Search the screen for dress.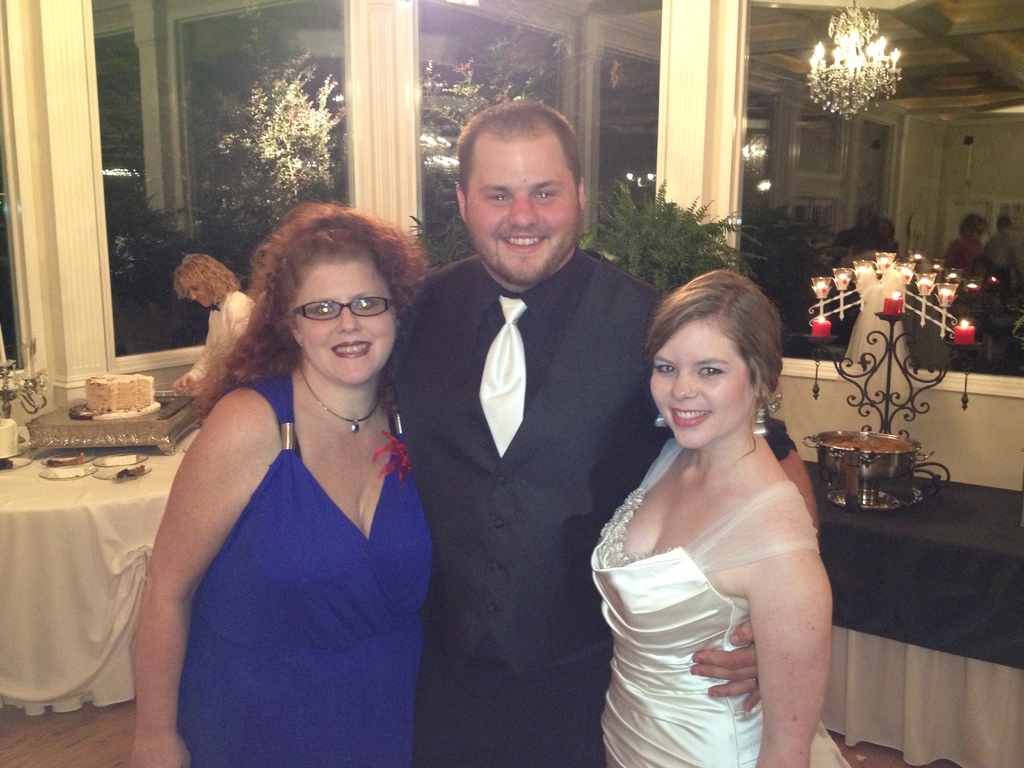
Found at x1=131, y1=364, x2=433, y2=767.
